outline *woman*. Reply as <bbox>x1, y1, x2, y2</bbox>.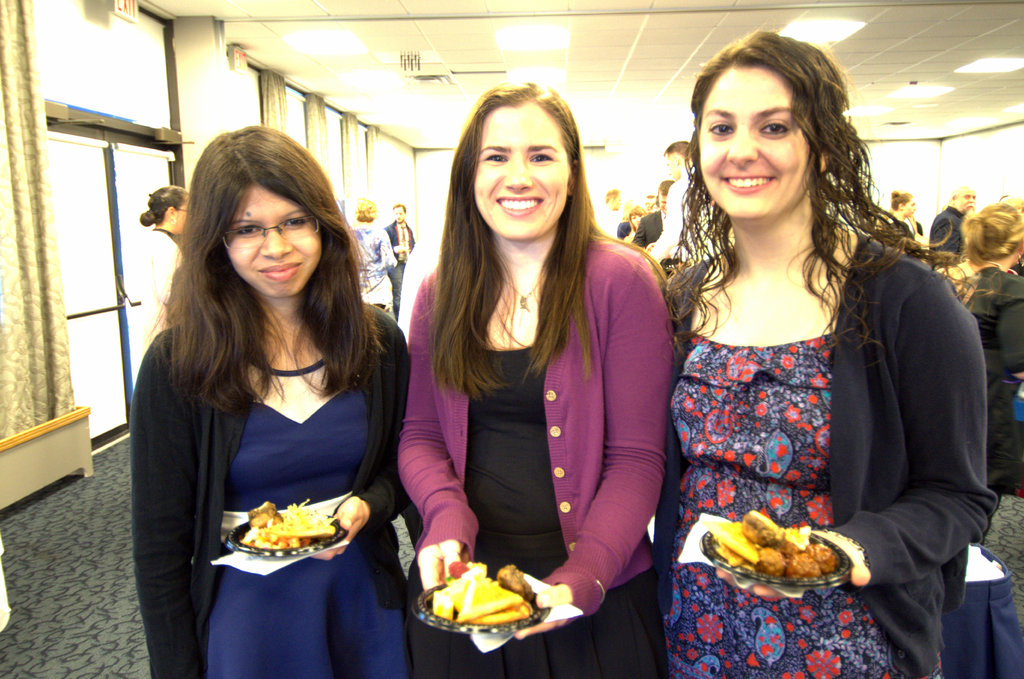
<bbox>129, 183, 199, 343</bbox>.
